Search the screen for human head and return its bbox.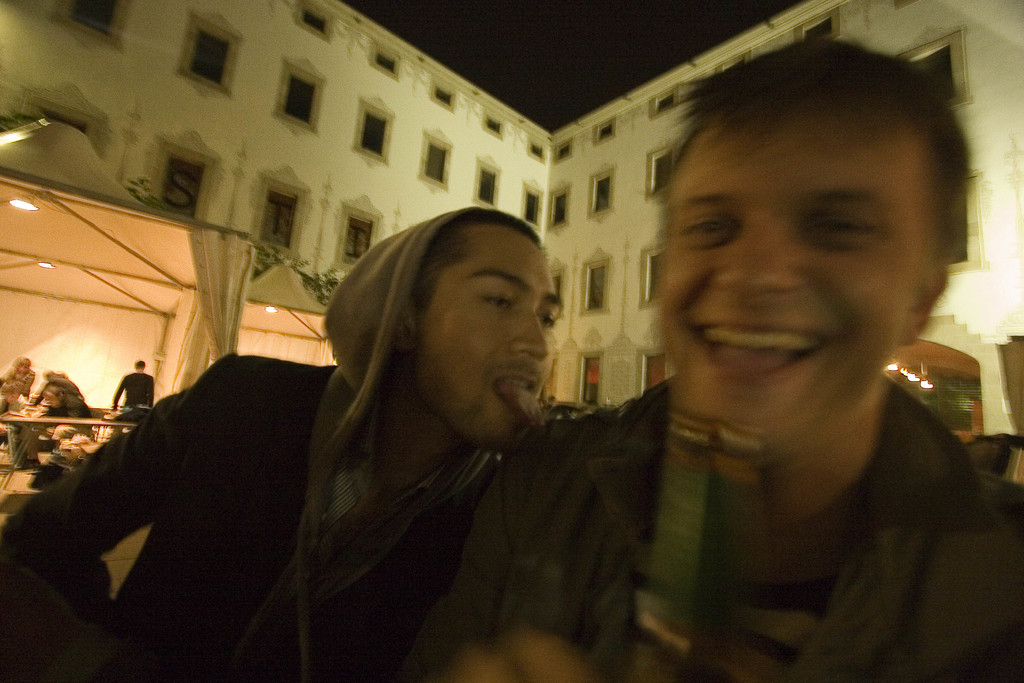
Found: x1=4, y1=352, x2=30, y2=378.
